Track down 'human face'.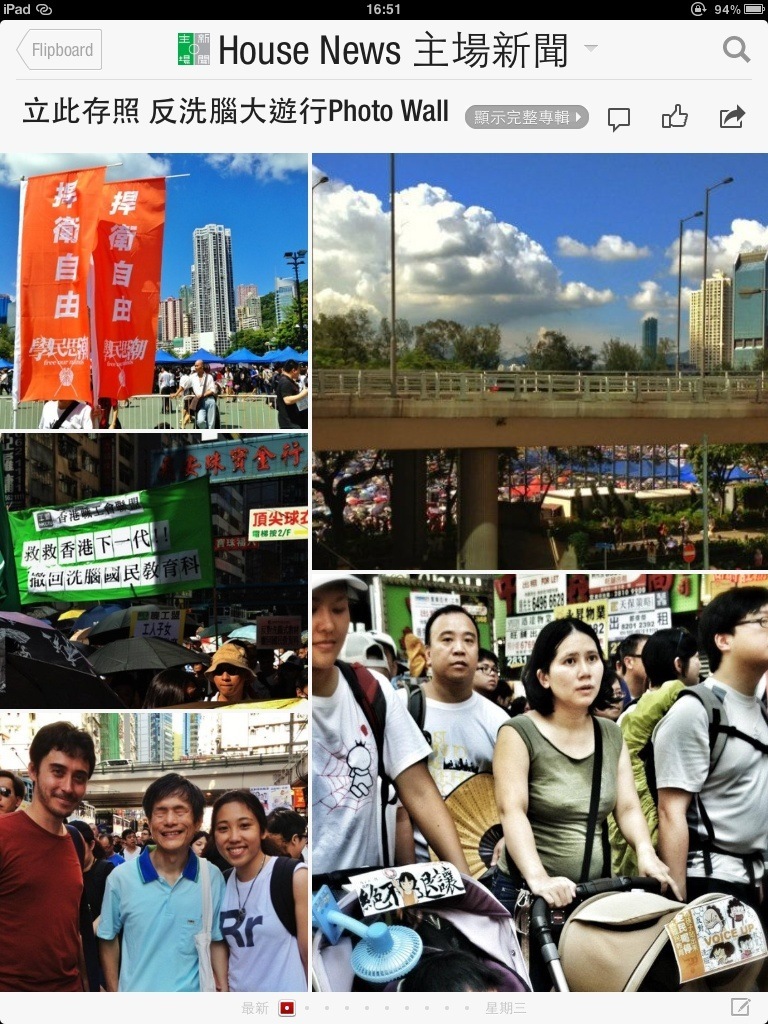
Tracked to {"left": 727, "top": 604, "right": 767, "bottom": 659}.
